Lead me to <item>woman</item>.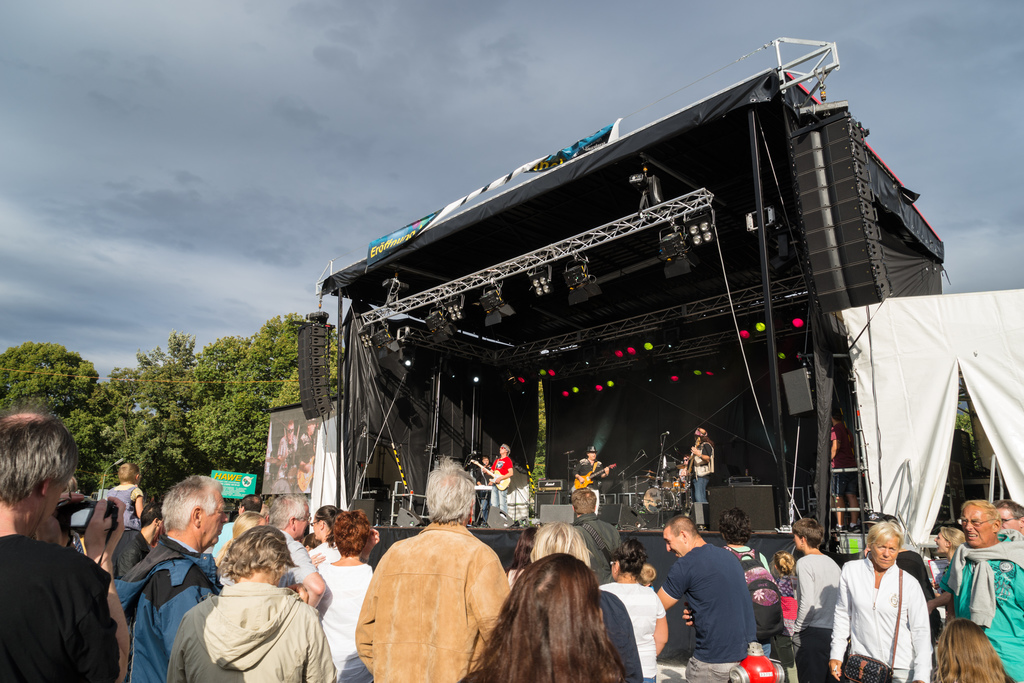
Lead to rect(775, 550, 796, 641).
